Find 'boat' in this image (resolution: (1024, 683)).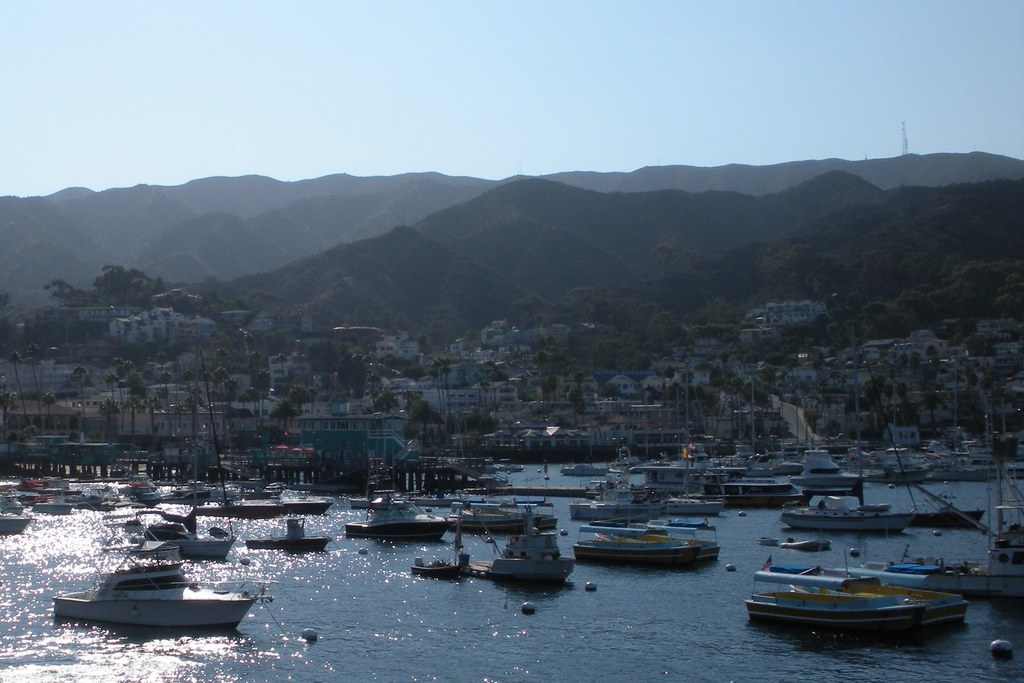
region(781, 326, 914, 532).
